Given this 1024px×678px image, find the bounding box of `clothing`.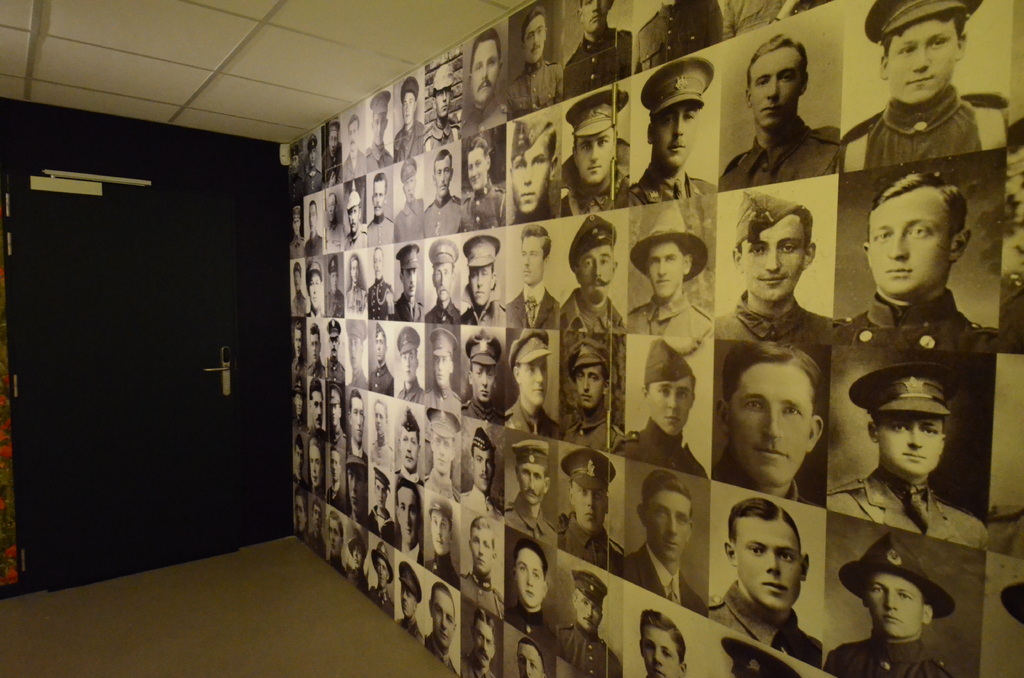
{"left": 307, "top": 422, "right": 326, "bottom": 442}.
